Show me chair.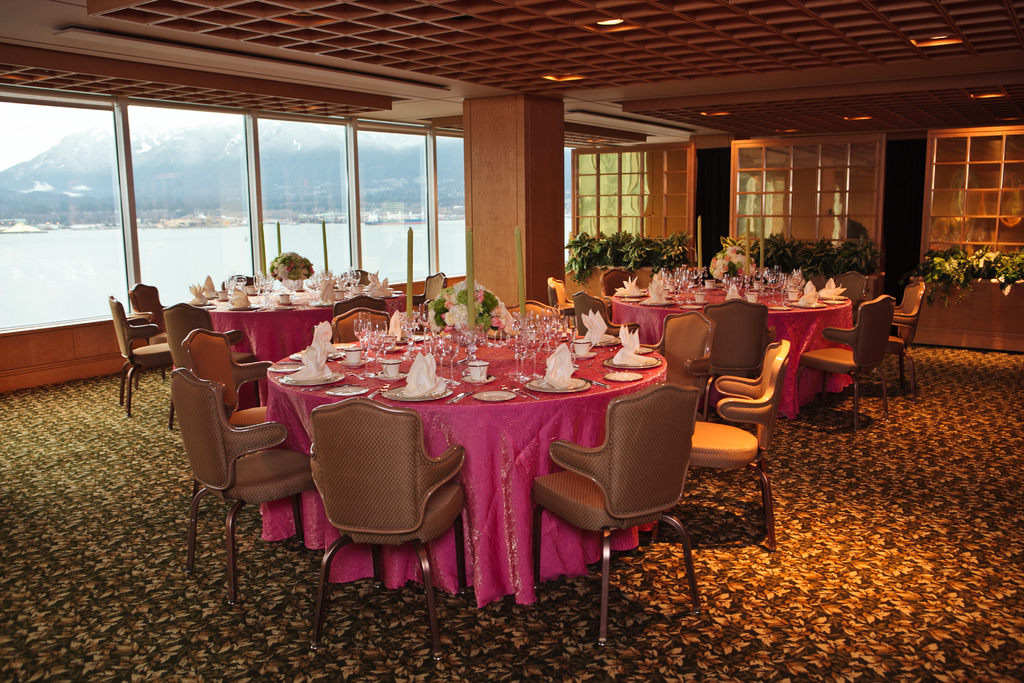
chair is here: (180, 328, 278, 508).
